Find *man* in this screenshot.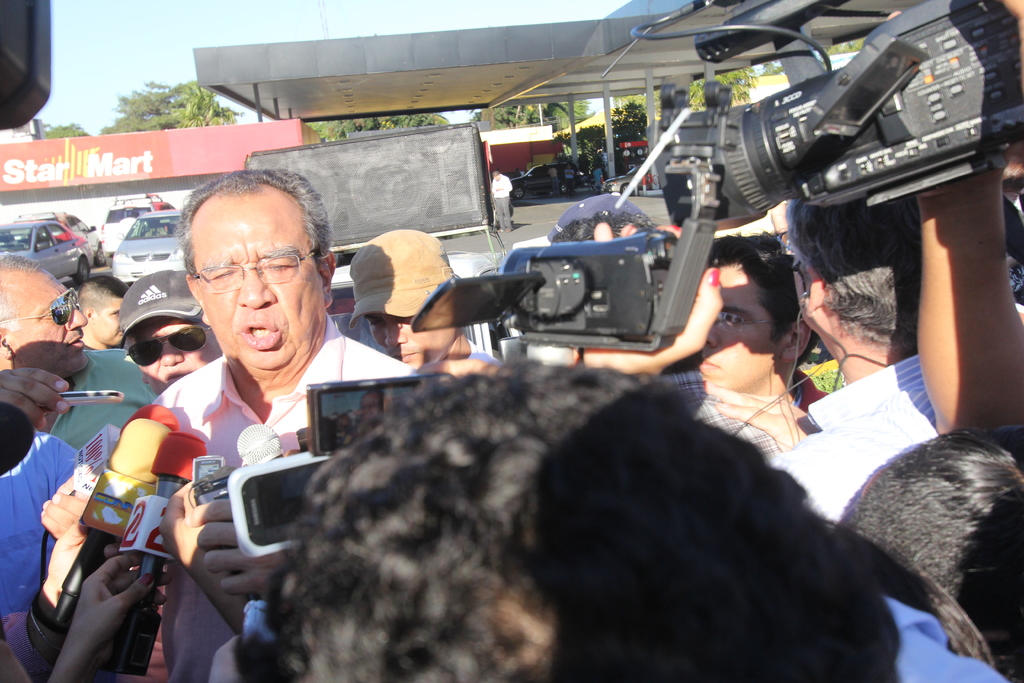
The bounding box for *man* is (774, 194, 919, 518).
